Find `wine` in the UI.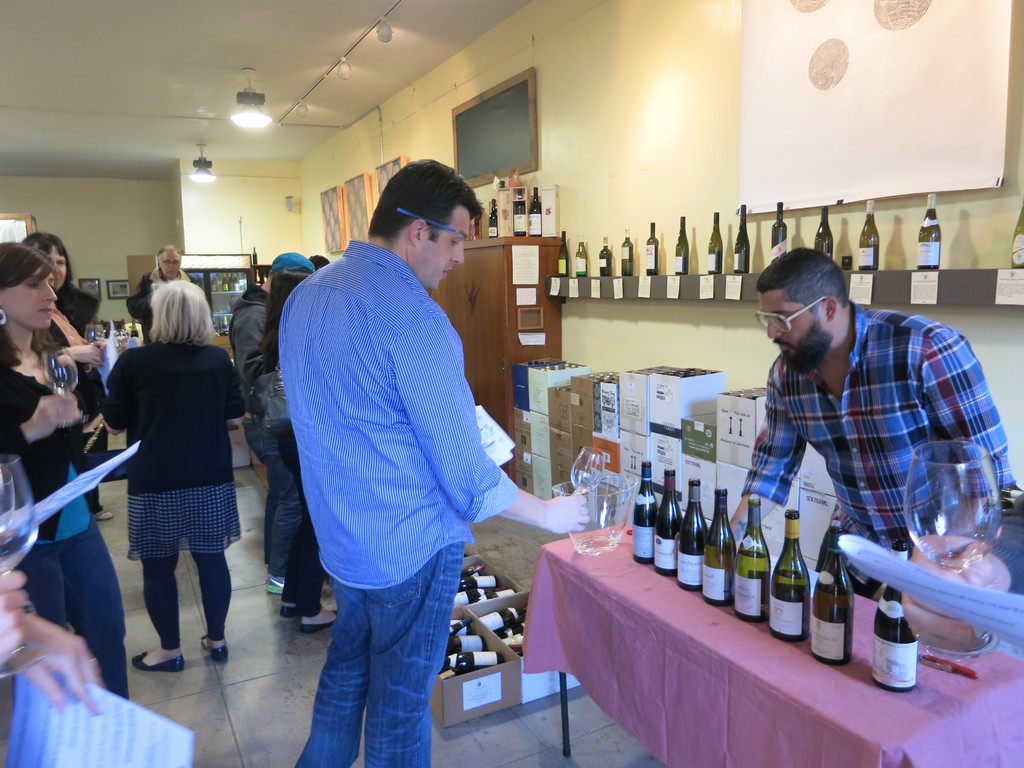
UI element at locate(116, 317, 125, 335).
